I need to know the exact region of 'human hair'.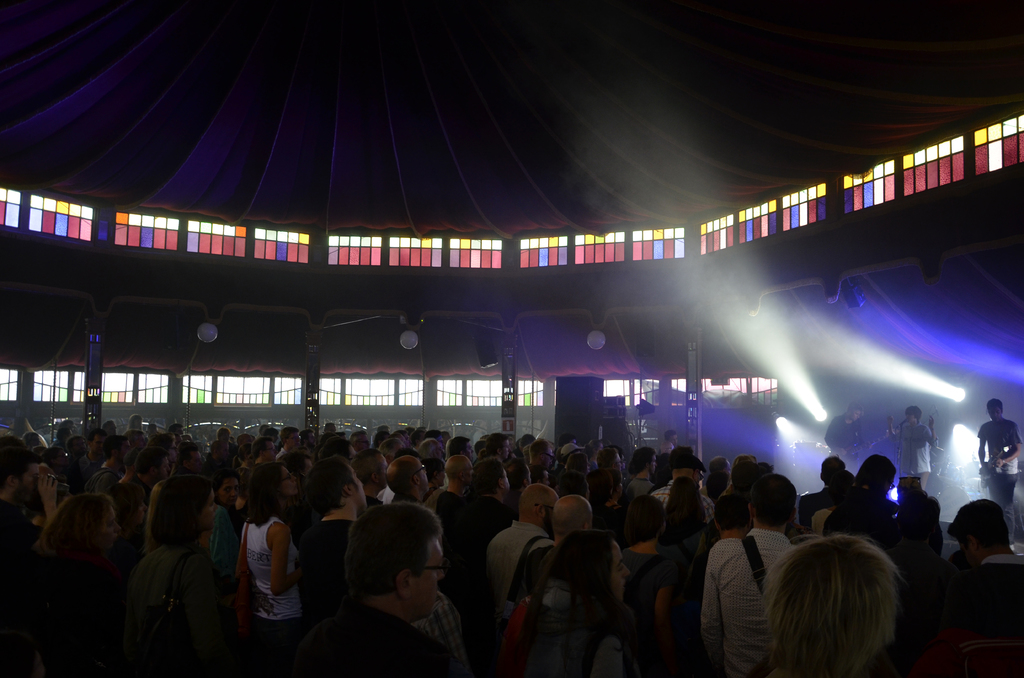
Region: select_region(65, 436, 82, 455).
